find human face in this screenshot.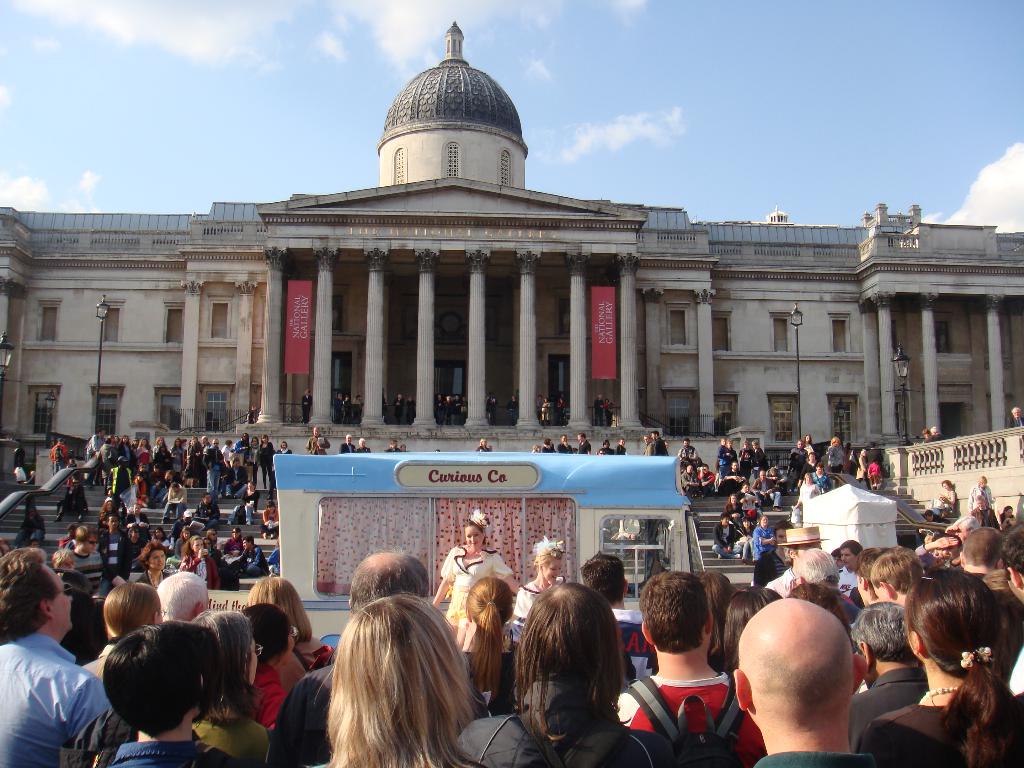
The bounding box for human face is crop(254, 438, 258, 442).
